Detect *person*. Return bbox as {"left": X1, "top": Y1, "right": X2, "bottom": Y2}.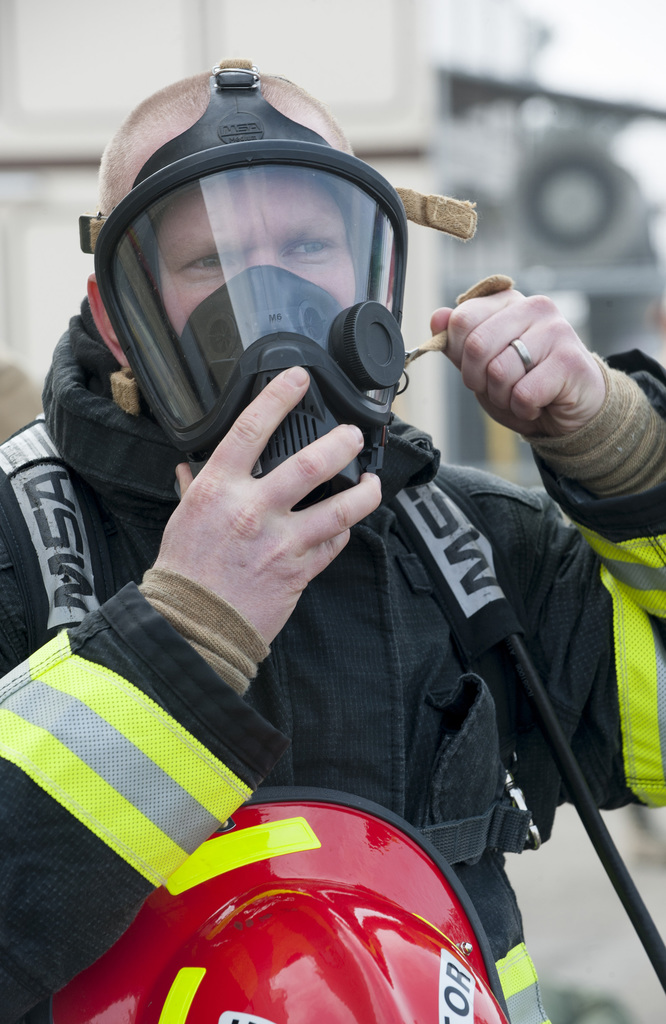
{"left": 0, "top": 57, "right": 665, "bottom": 1023}.
